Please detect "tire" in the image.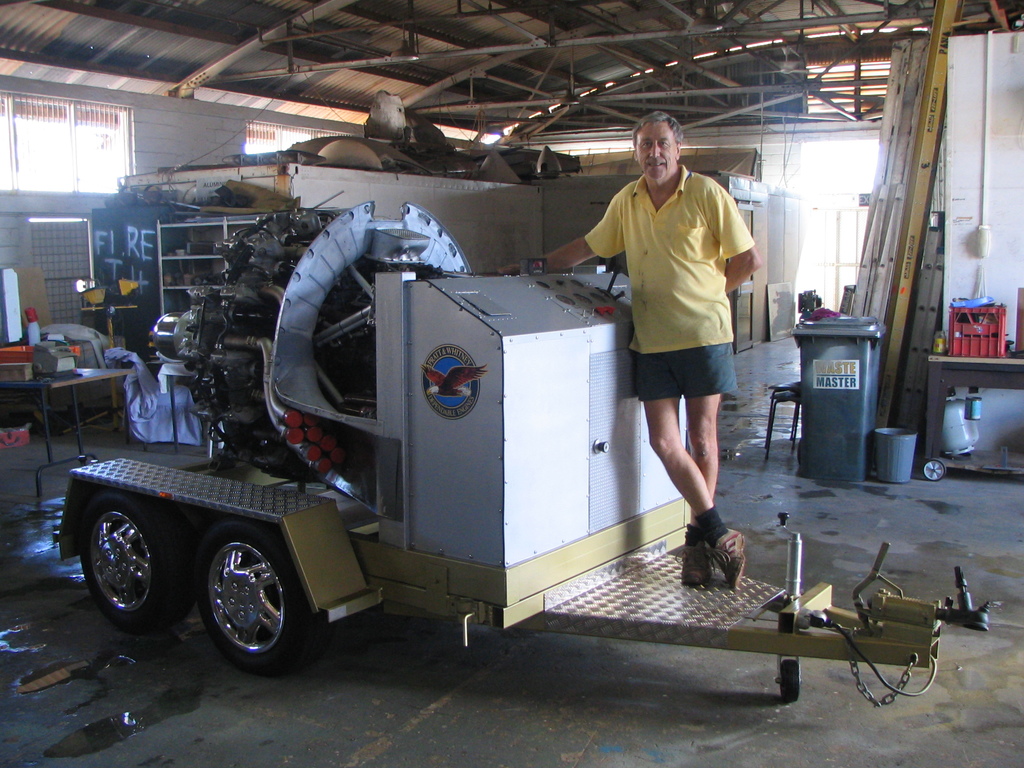
{"left": 924, "top": 460, "right": 945, "bottom": 481}.
